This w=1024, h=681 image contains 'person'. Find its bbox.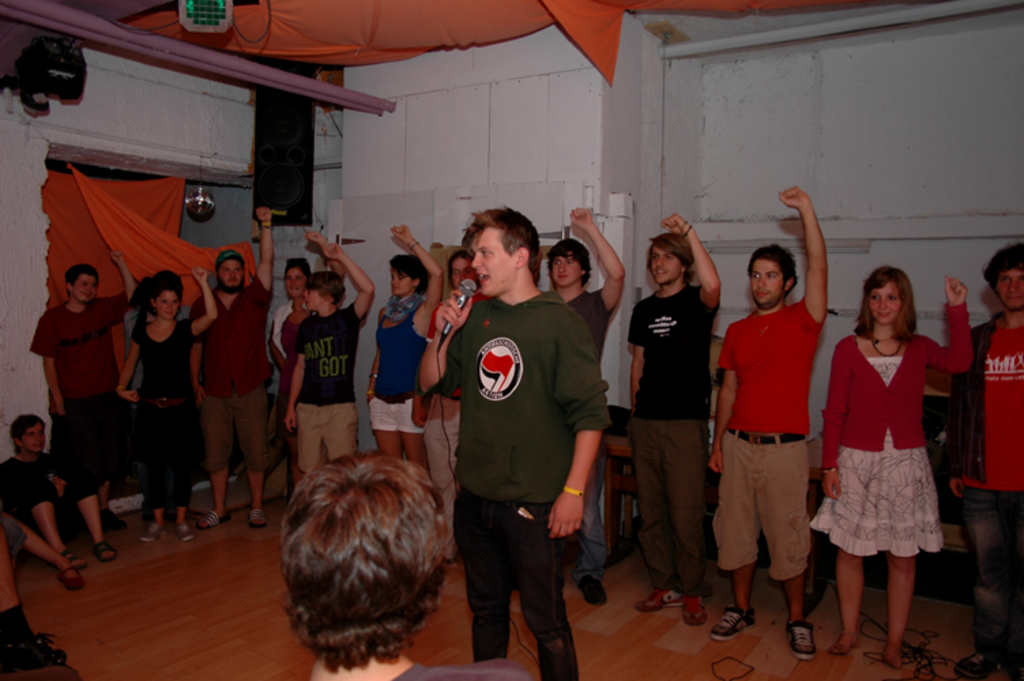
<box>366,222,444,508</box>.
